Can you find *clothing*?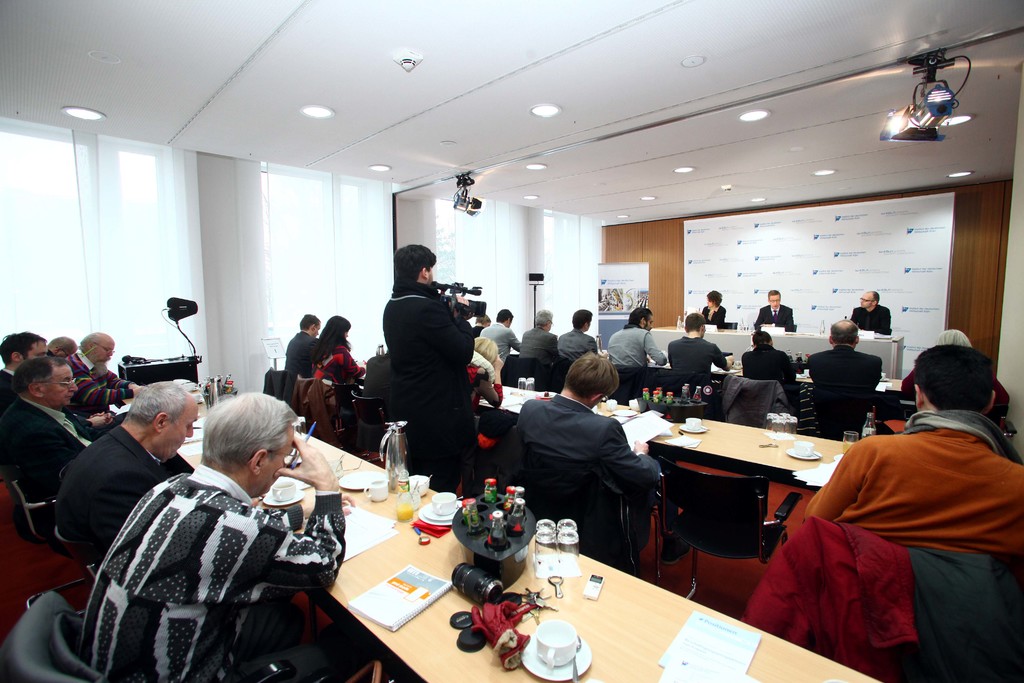
Yes, bounding box: Rect(513, 325, 566, 359).
